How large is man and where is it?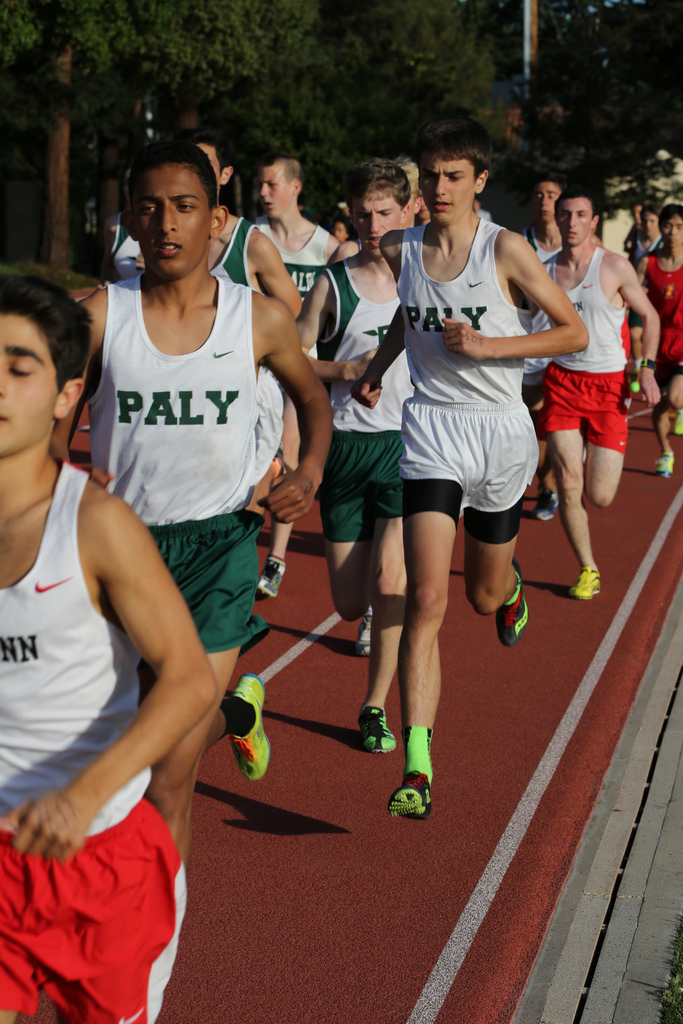
Bounding box: [36, 137, 334, 874].
